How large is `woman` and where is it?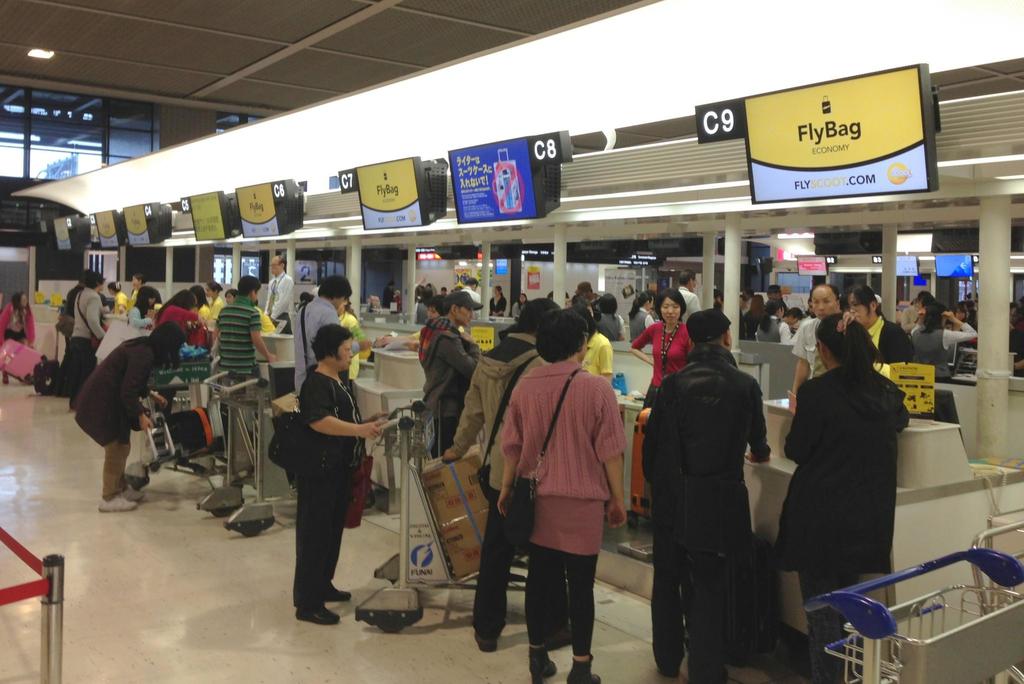
Bounding box: <region>0, 285, 41, 386</region>.
